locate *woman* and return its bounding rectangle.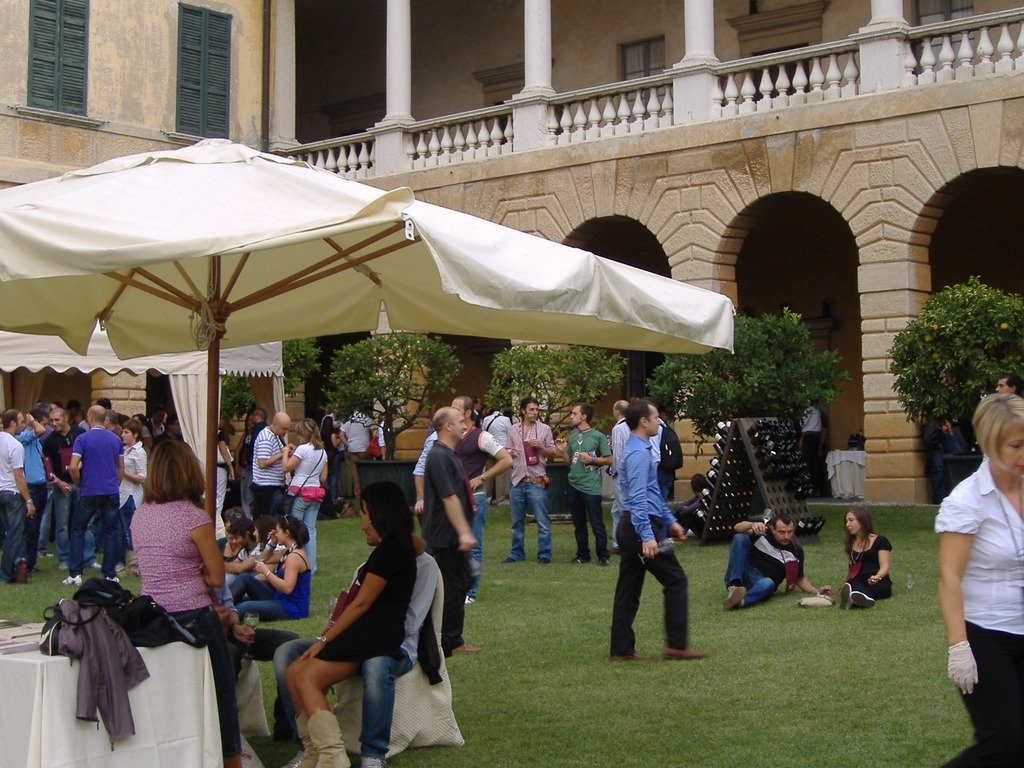
crop(930, 388, 1023, 767).
